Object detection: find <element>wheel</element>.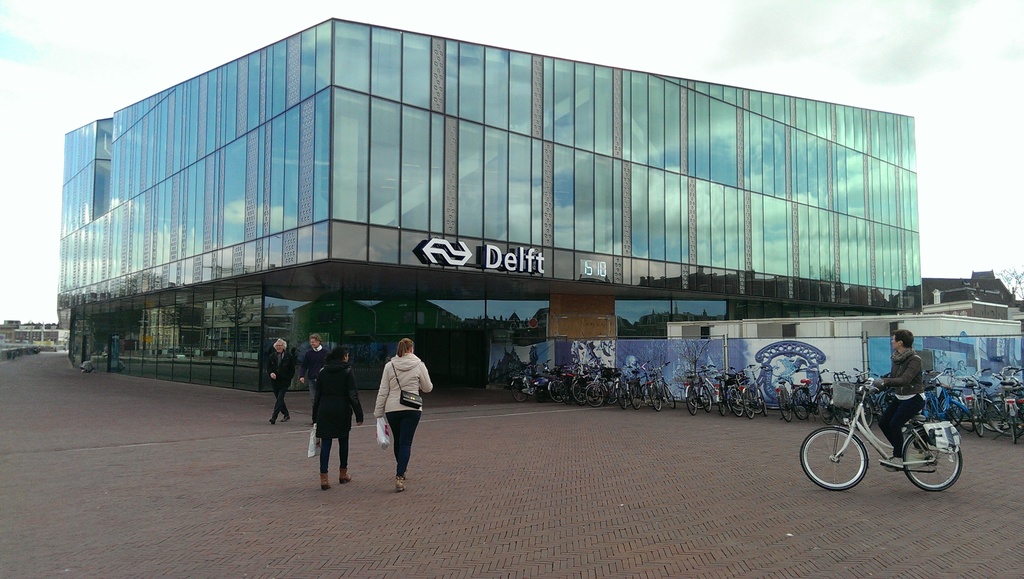
[x1=727, y1=387, x2=742, y2=414].
